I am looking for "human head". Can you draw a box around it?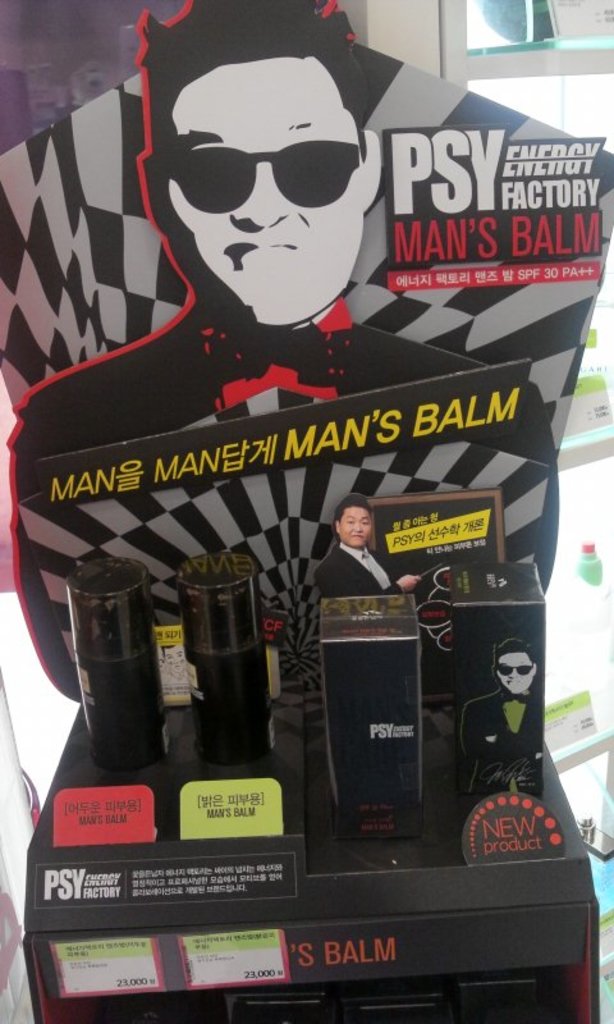
Sure, the bounding box is l=333, t=493, r=377, b=556.
